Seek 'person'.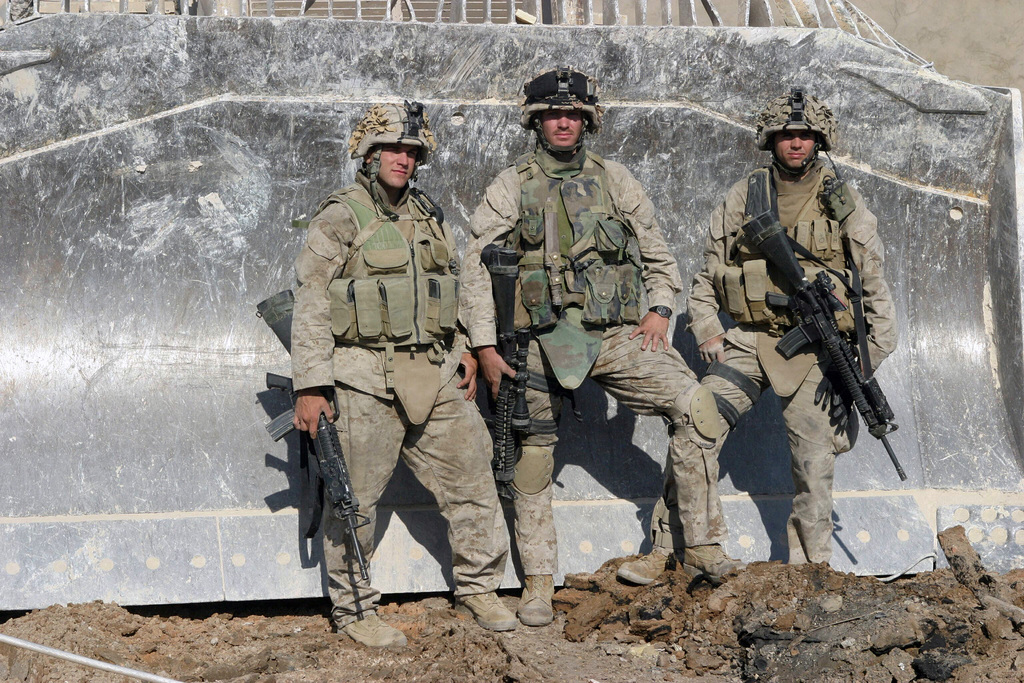
rect(285, 148, 490, 634).
